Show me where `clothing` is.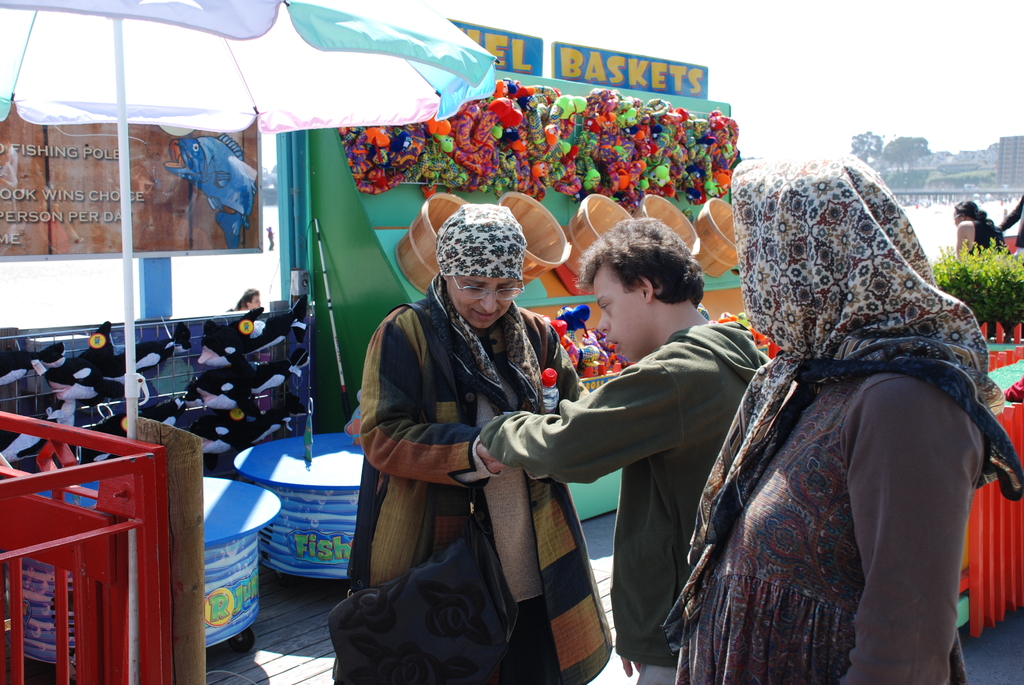
`clothing` is at left=669, top=361, right=978, bottom=684.
